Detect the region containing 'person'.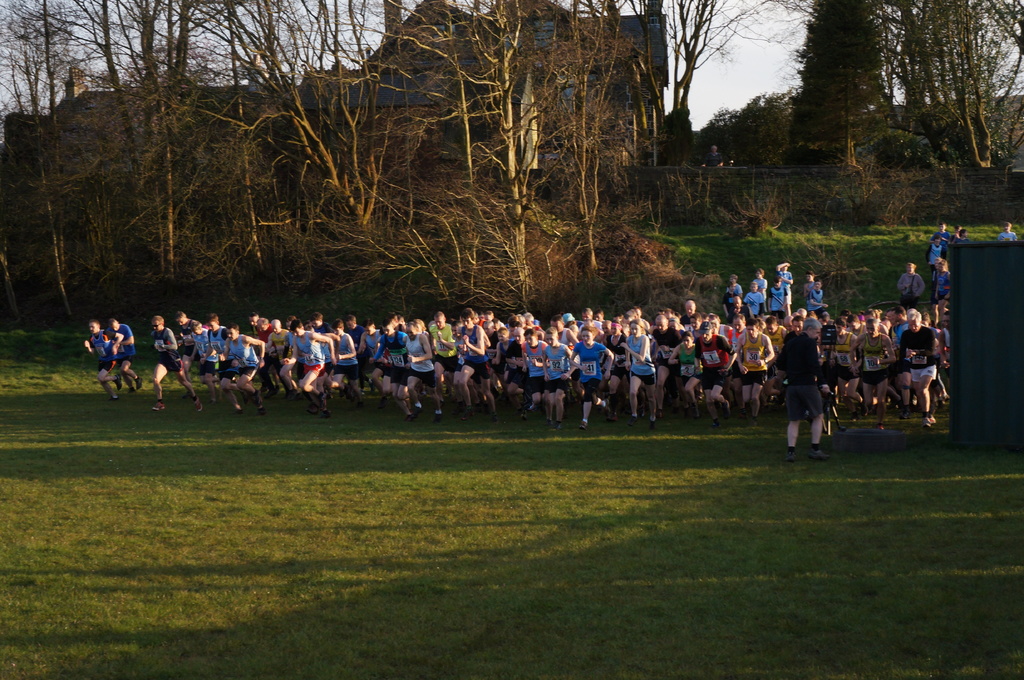
bbox(404, 318, 449, 422).
